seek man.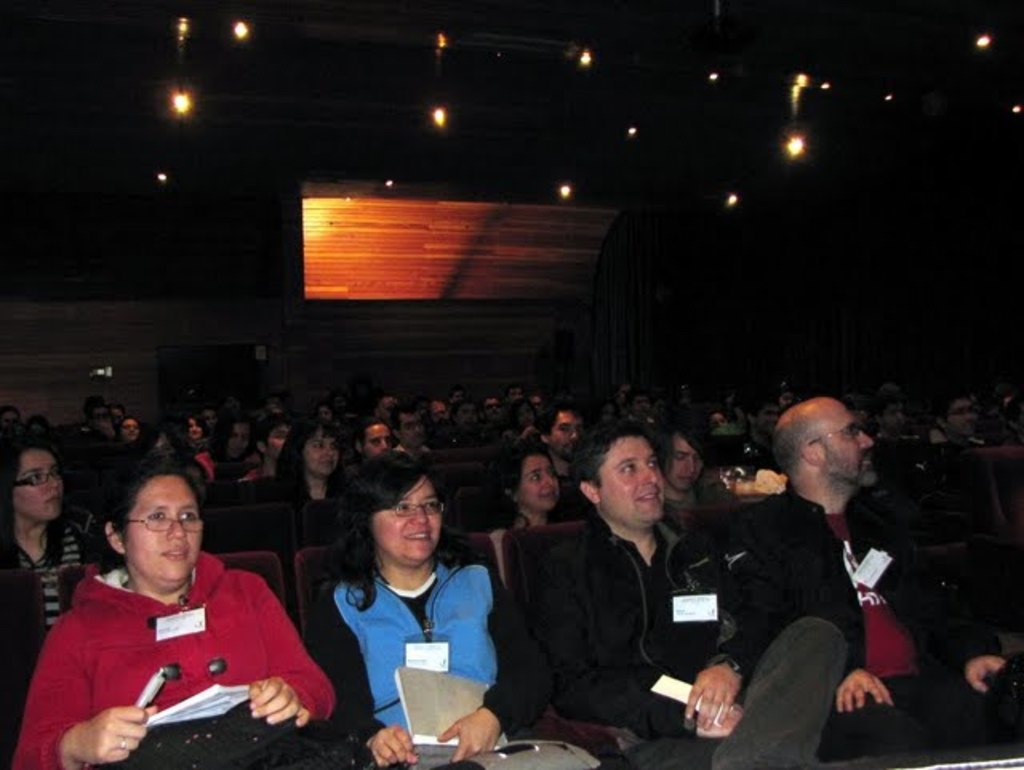
363 413 403 466.
